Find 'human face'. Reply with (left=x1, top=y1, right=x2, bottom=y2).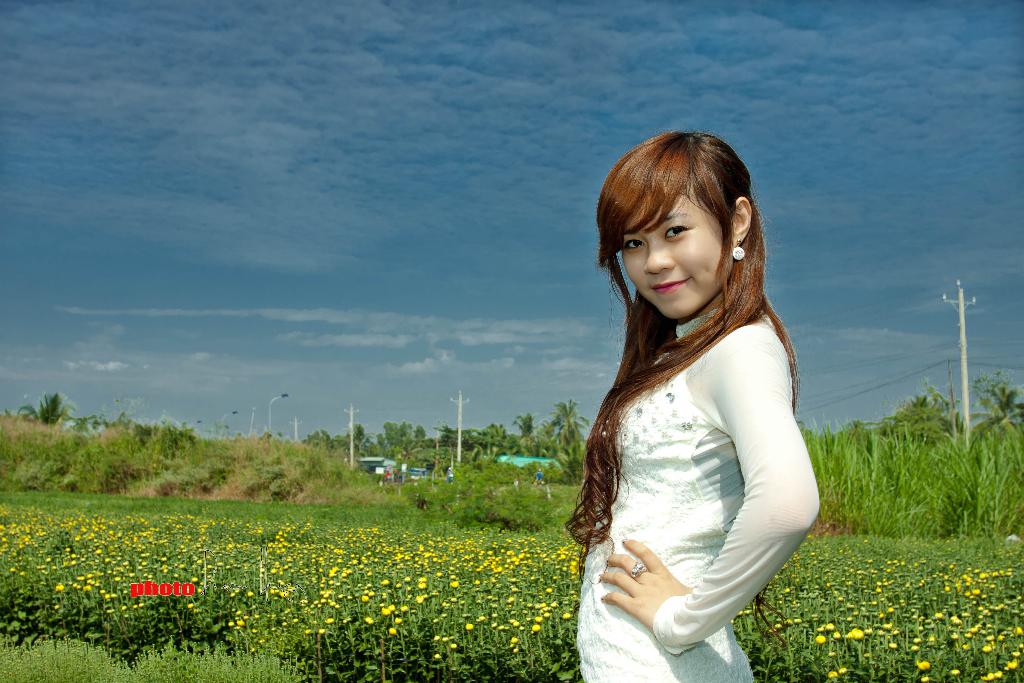
(left=621, top=195, right=735, bottom=317).
